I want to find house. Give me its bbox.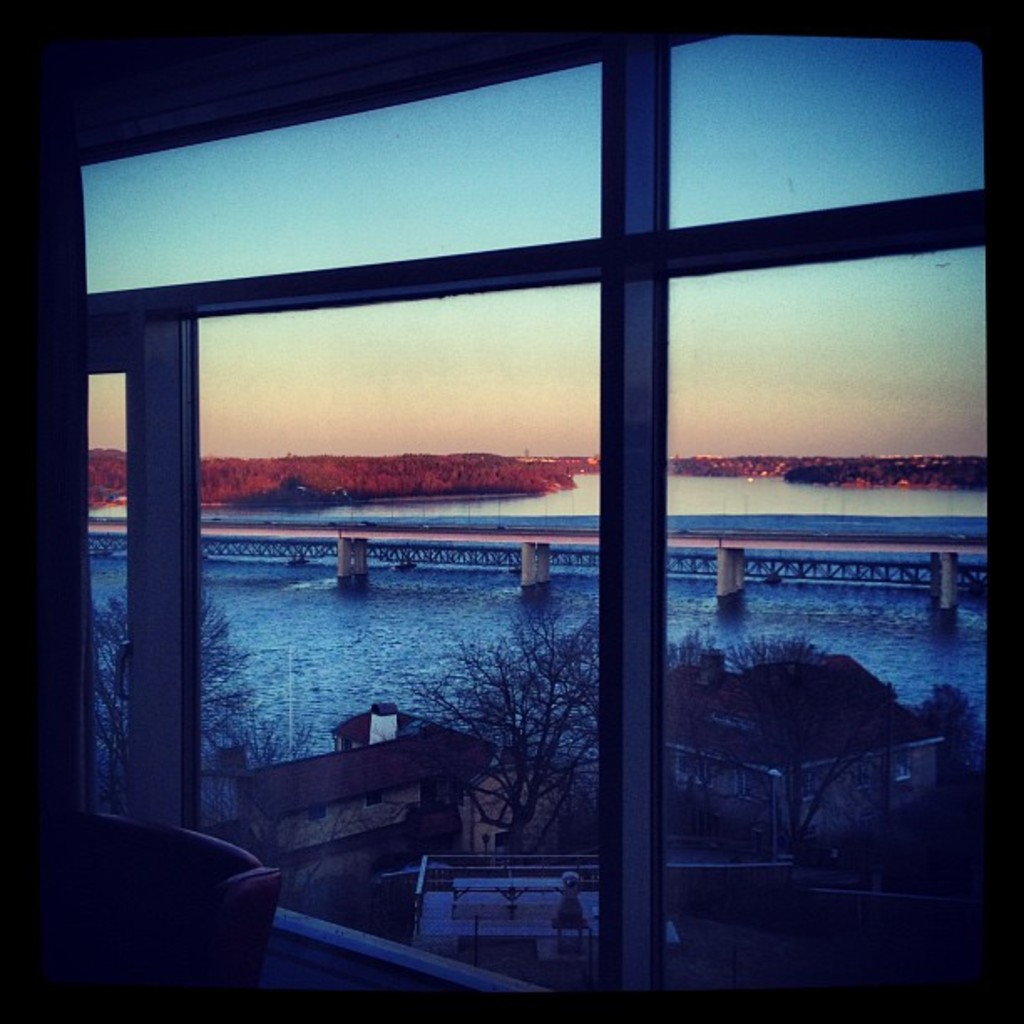
{"left": 0, "top": 0, "right": 1022, "bottom": 1022}.
